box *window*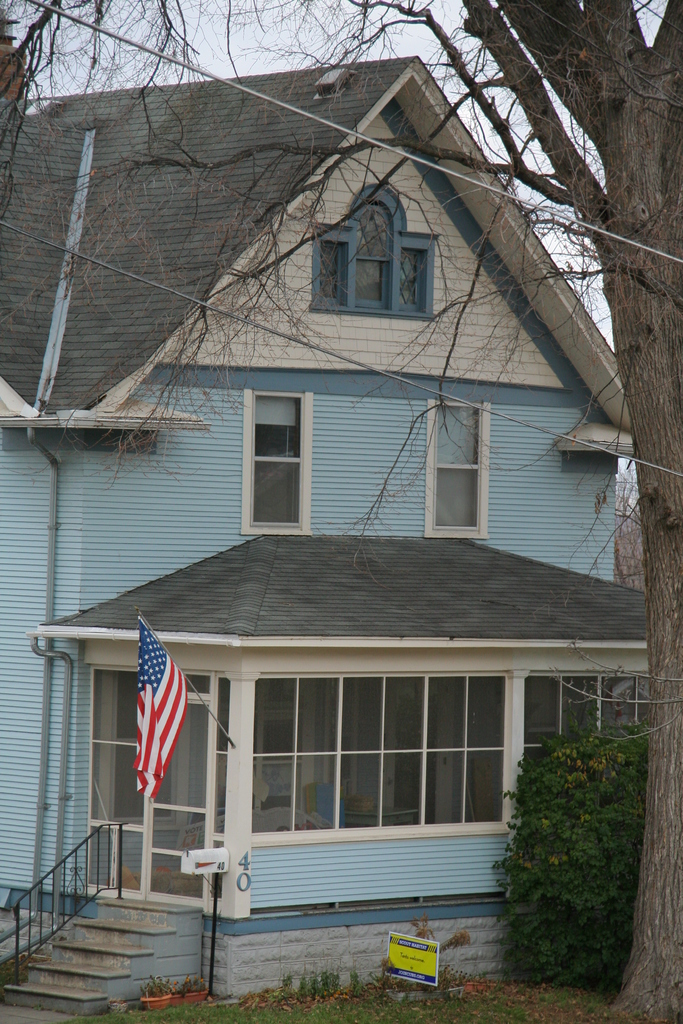
<box>235,387,328,538</box>
